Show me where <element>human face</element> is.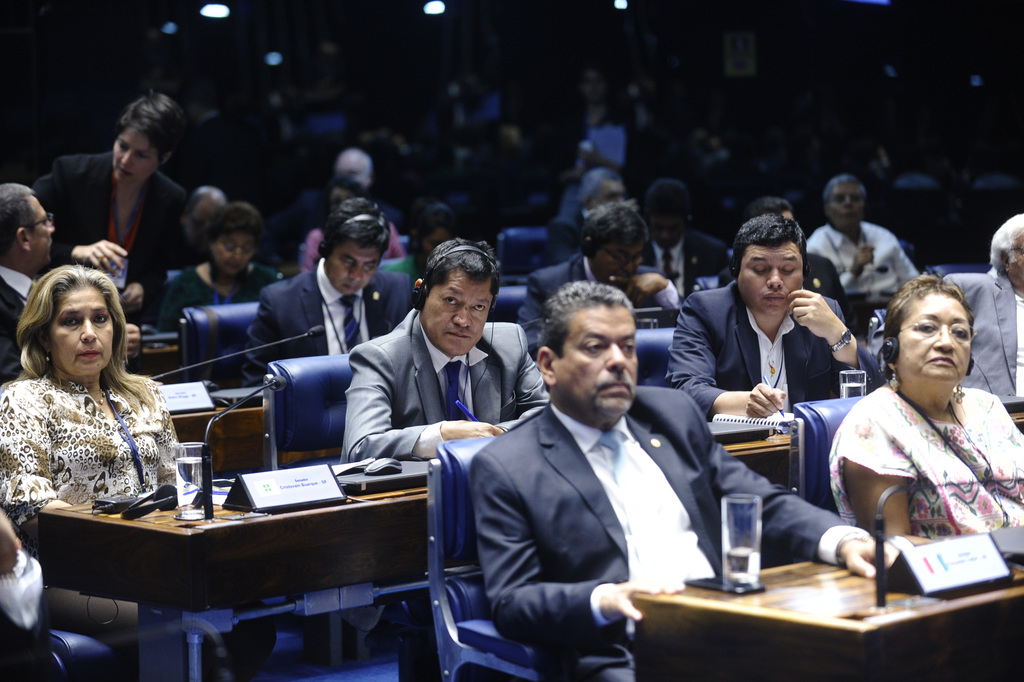
<element>human face</element> is at box(27, 197, 60, 265).
